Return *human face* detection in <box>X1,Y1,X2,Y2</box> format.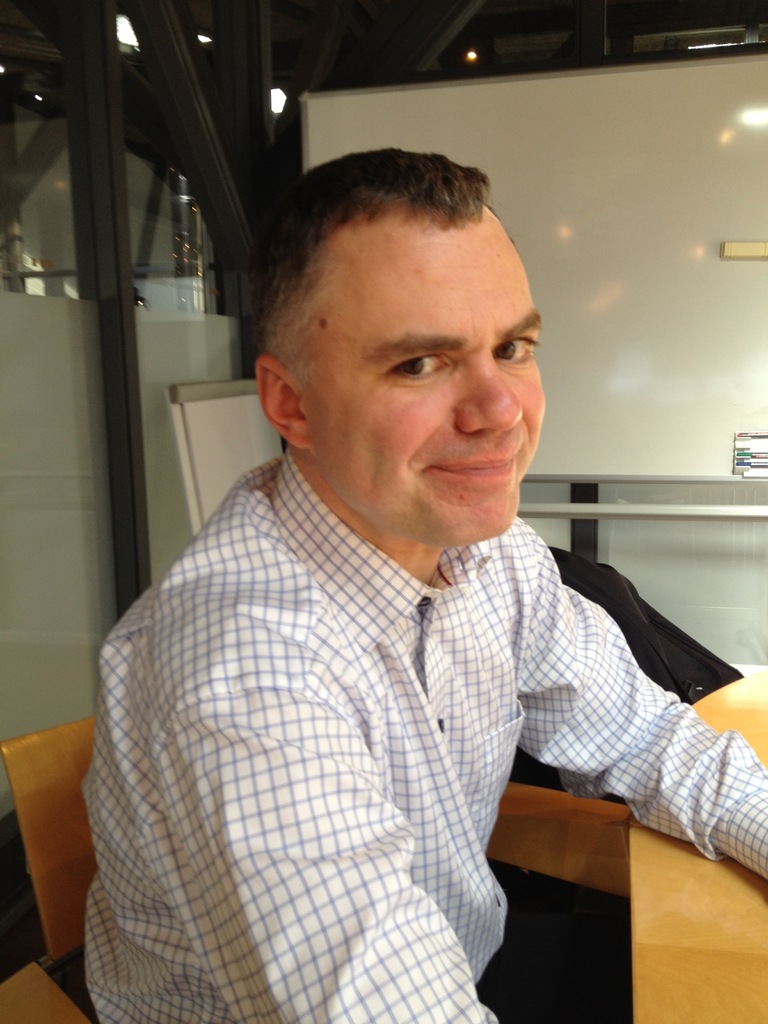
<box>319,223,546,541</box>.
